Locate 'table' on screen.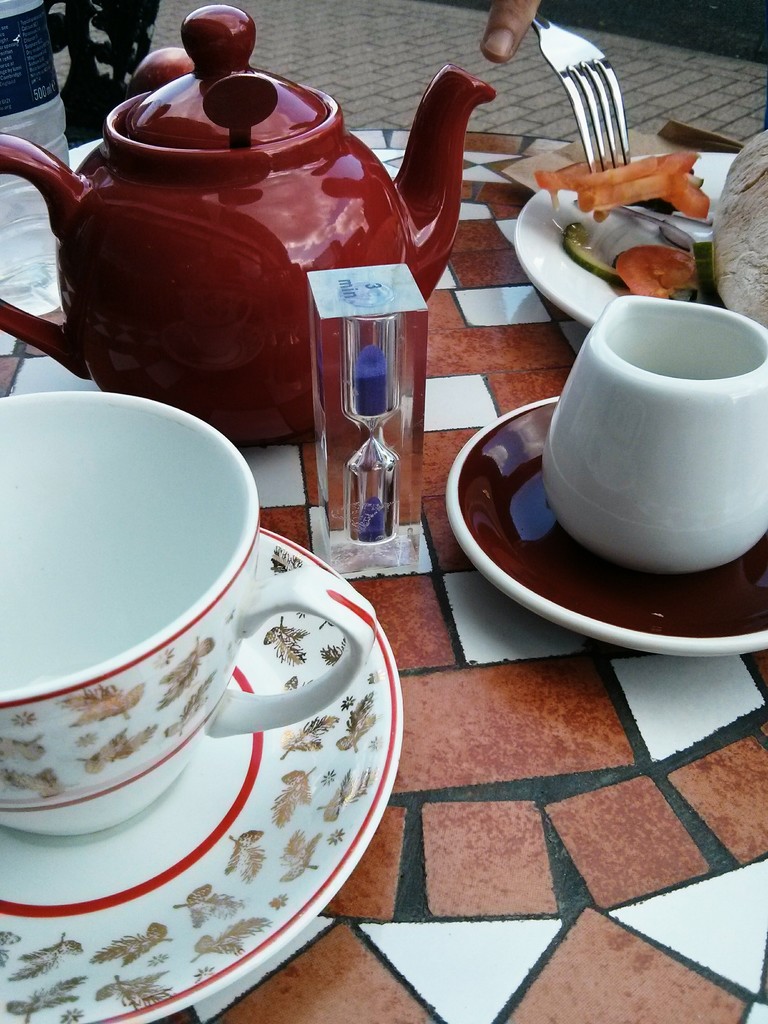
On screen at box=[0, 120, 767, 1023].
